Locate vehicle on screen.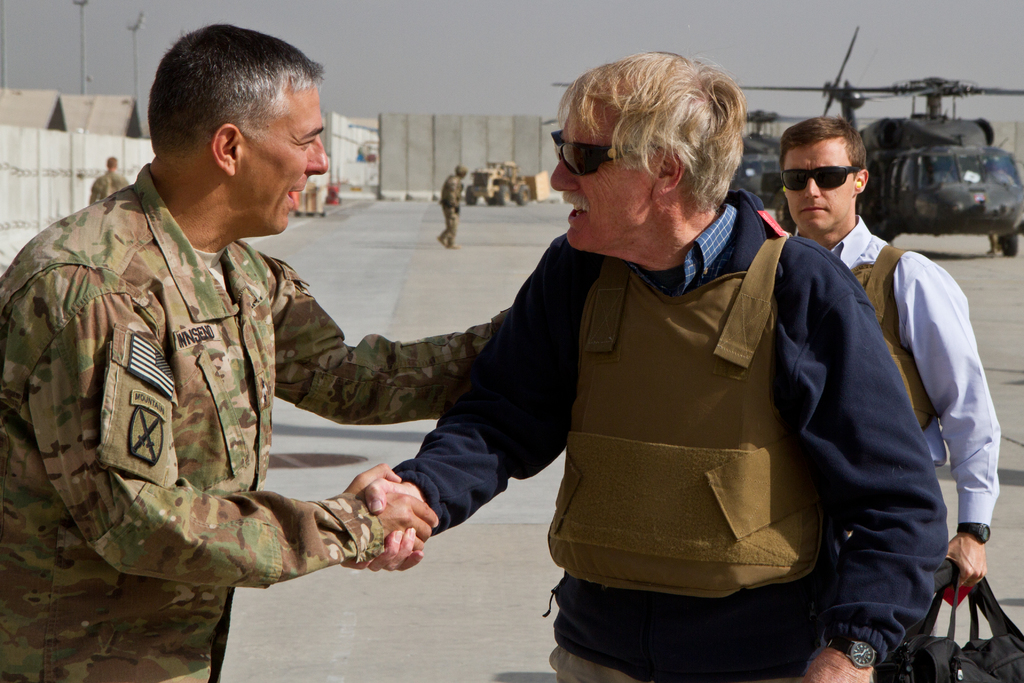
On screen at [538,19,872,220].
